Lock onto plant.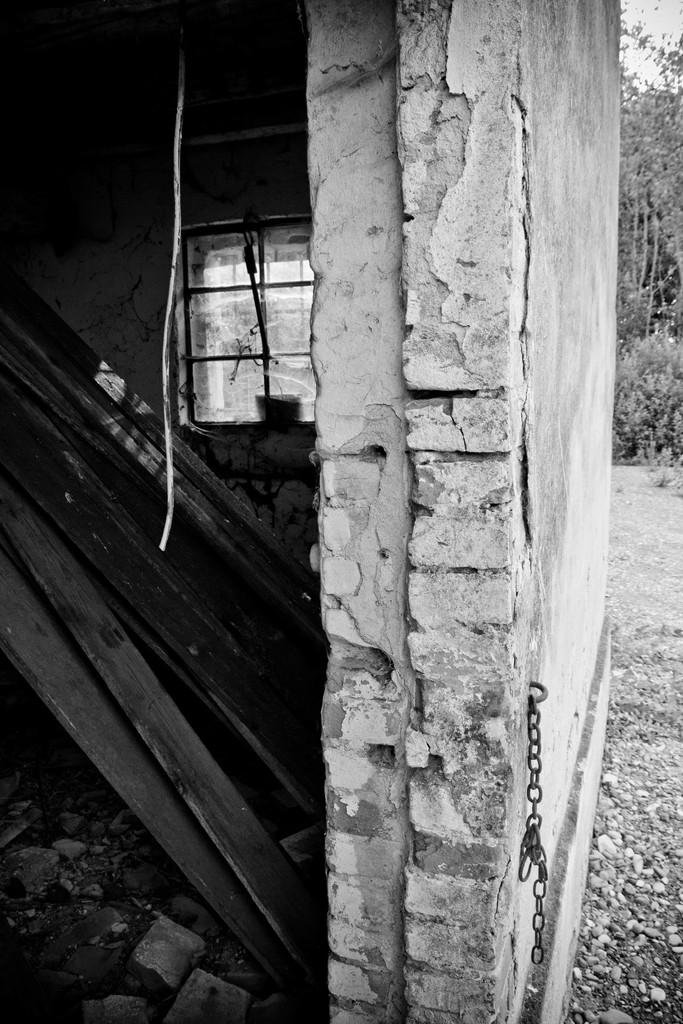
Locked: [611,316,682,495].
